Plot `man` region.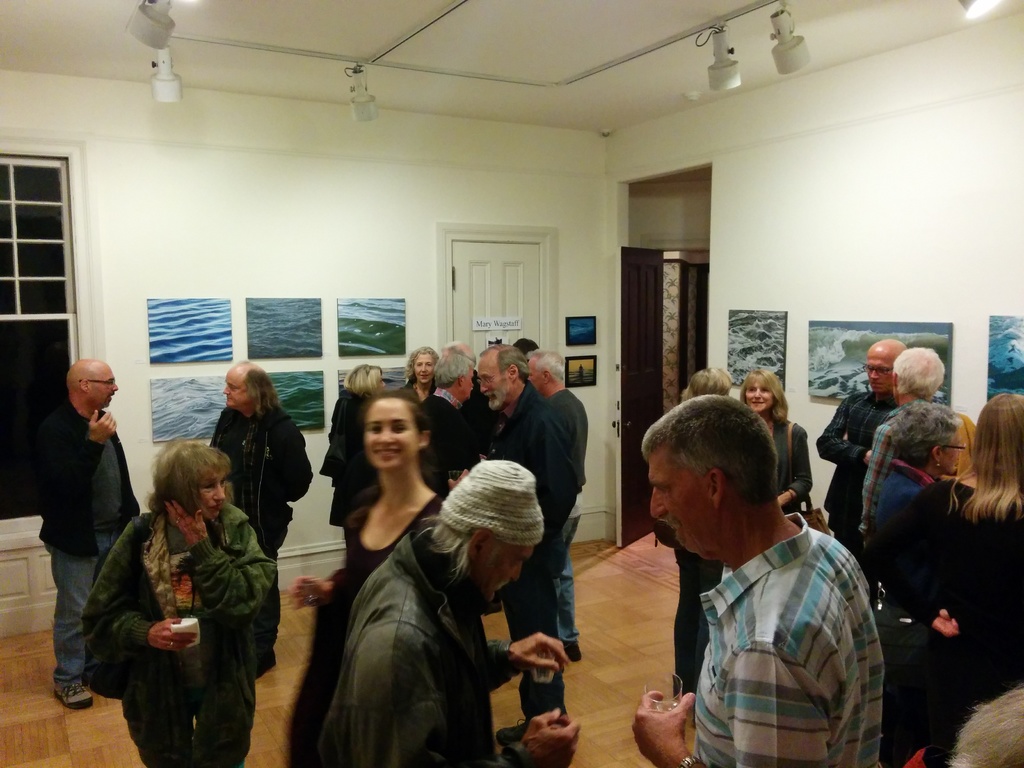
Plotted at pyautogui.locateOnScreen(319, 451, 588, 767).
